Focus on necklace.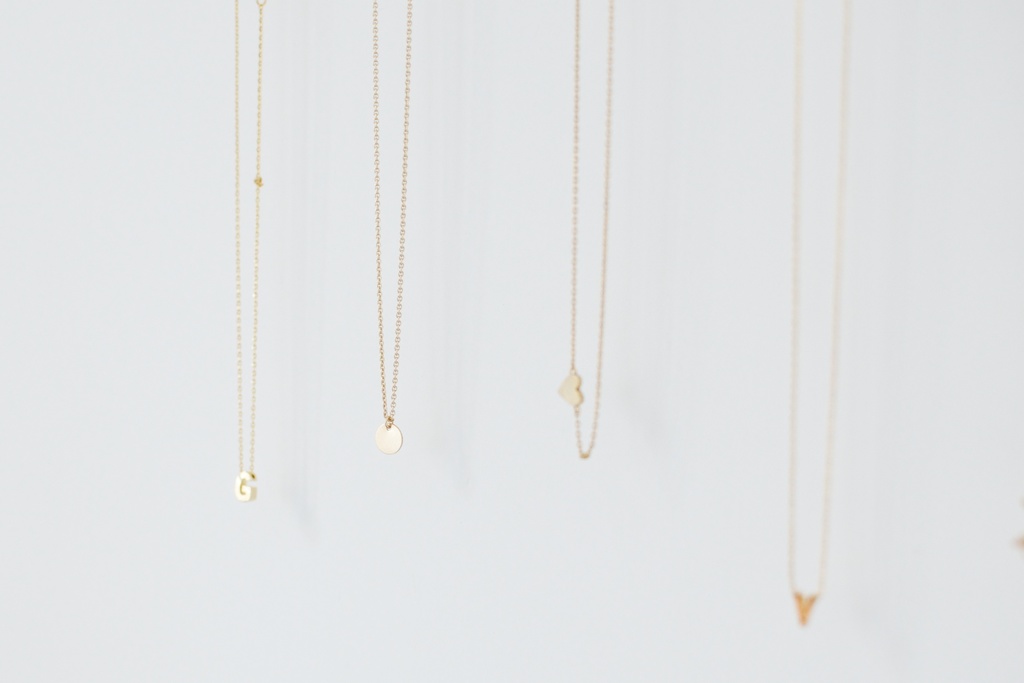
Focused at BBox(372, 1, 411, 459).
